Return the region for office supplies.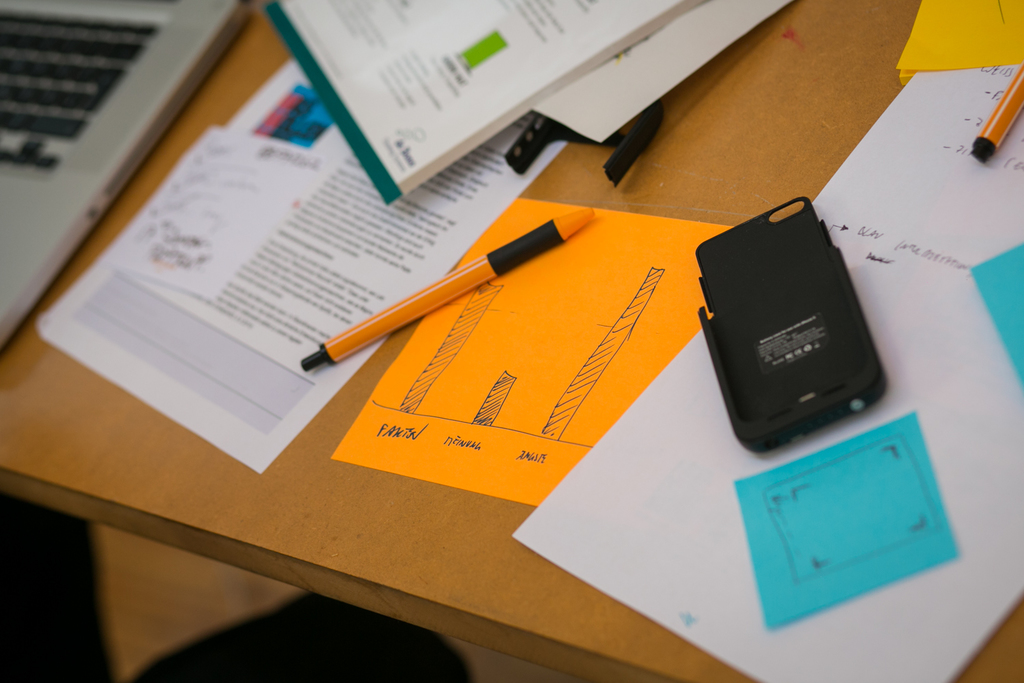
(498,104,659,182).
